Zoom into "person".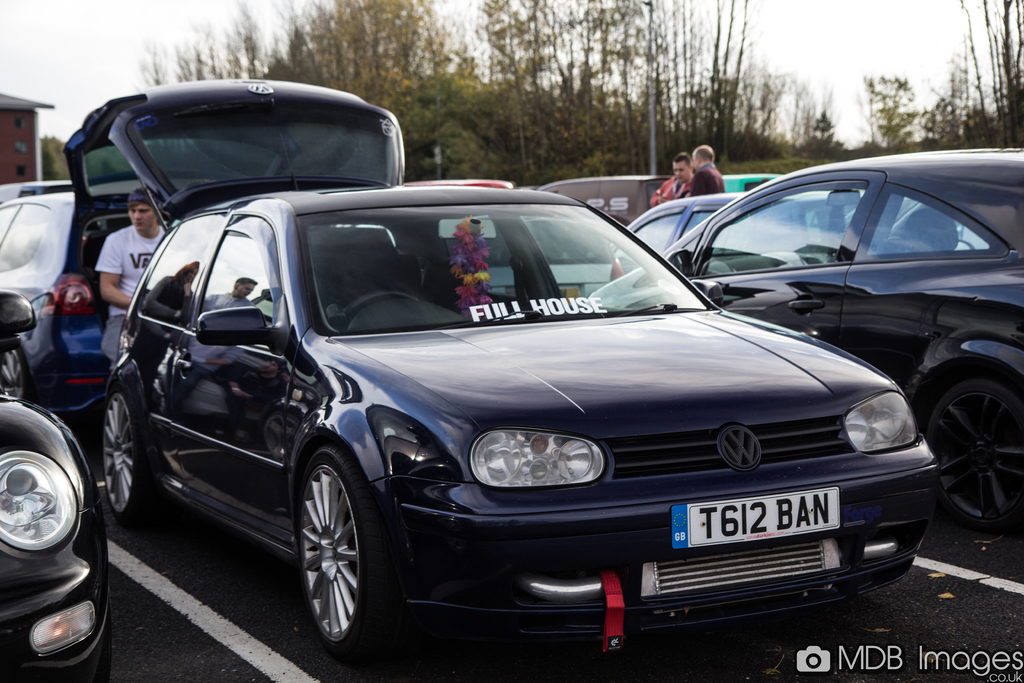
Zoom target: [left=95, top=178, right=168, bottom=403].
